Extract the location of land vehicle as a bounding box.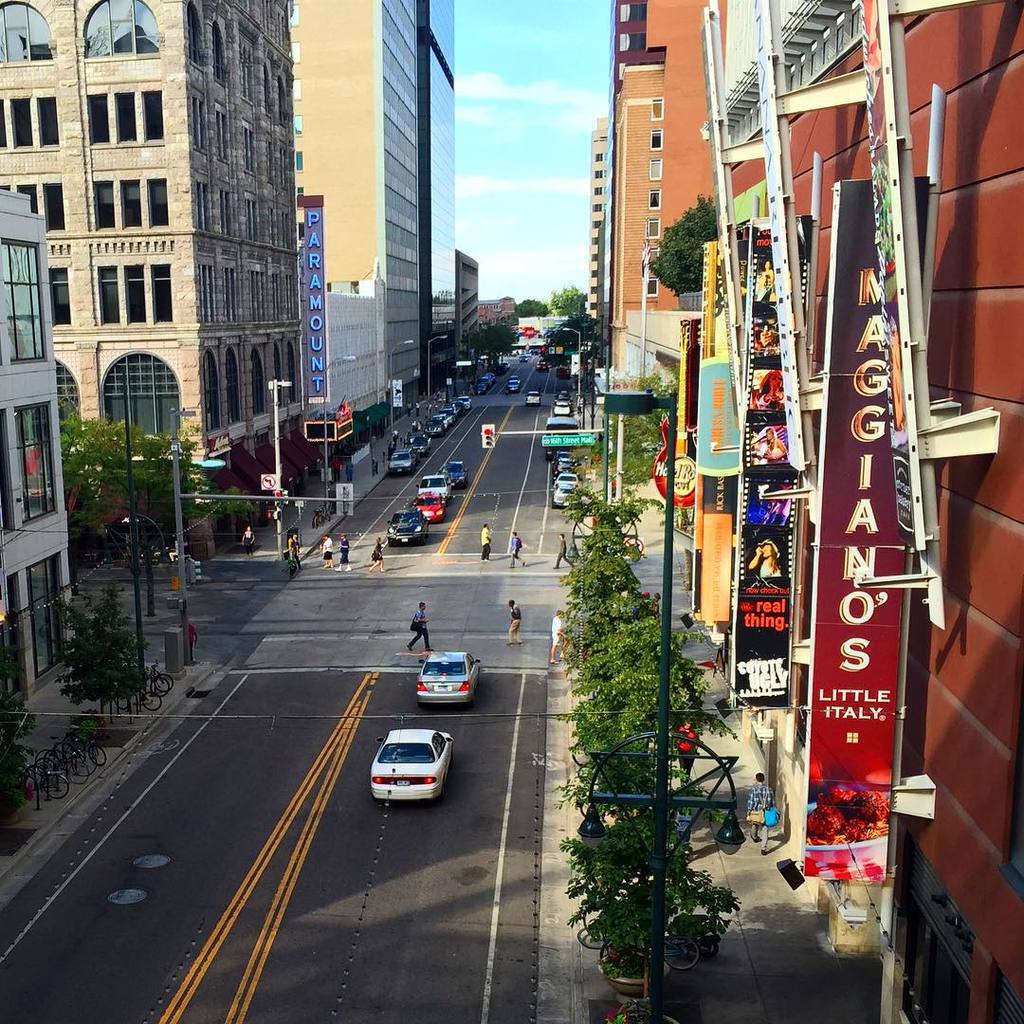
[x1=393, y1=508, x2=430, y2=541].
